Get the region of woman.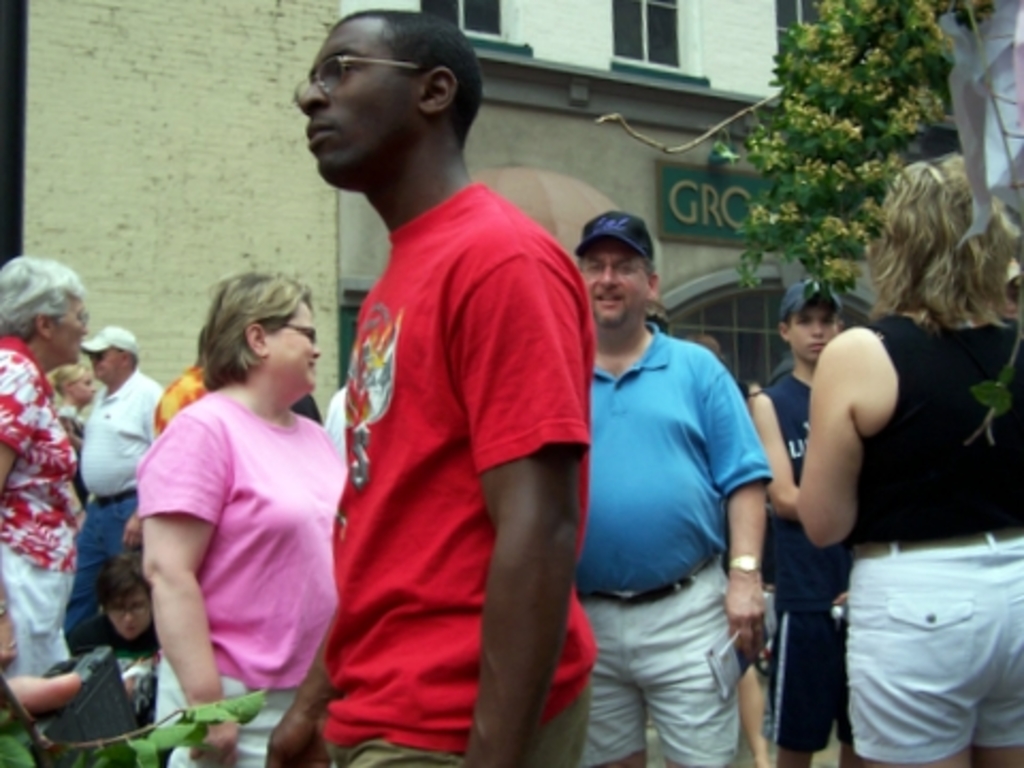
[left=115, top=256, right=354, bottom=730].
